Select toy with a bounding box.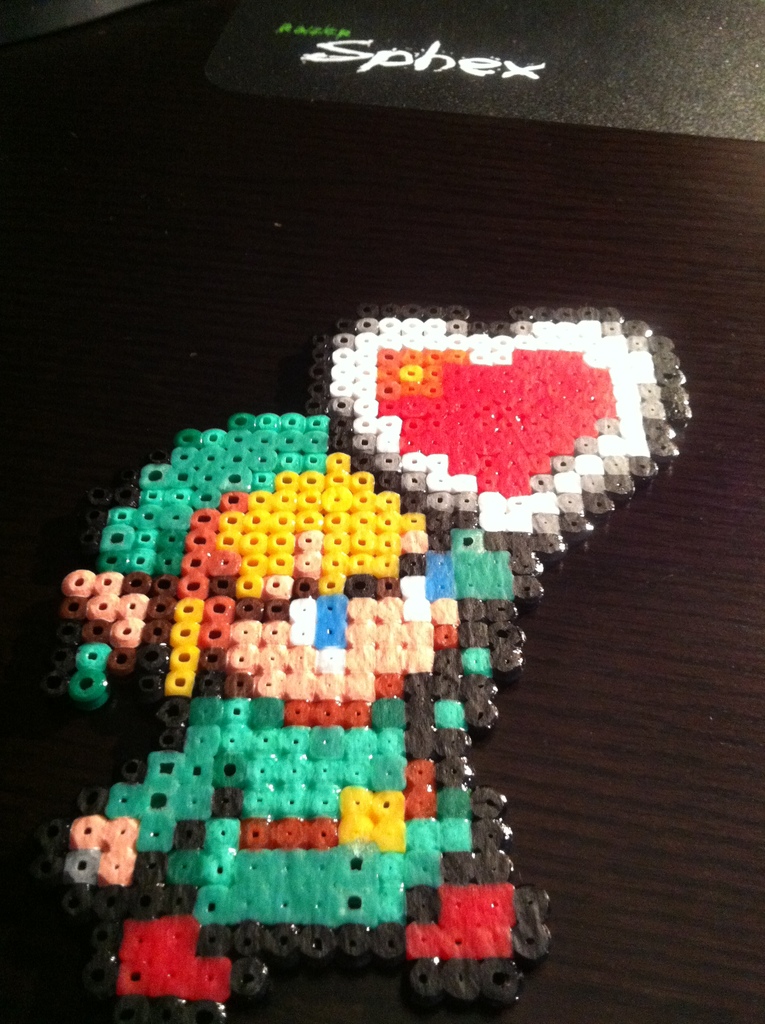
[38, 304, 698, 1023].
